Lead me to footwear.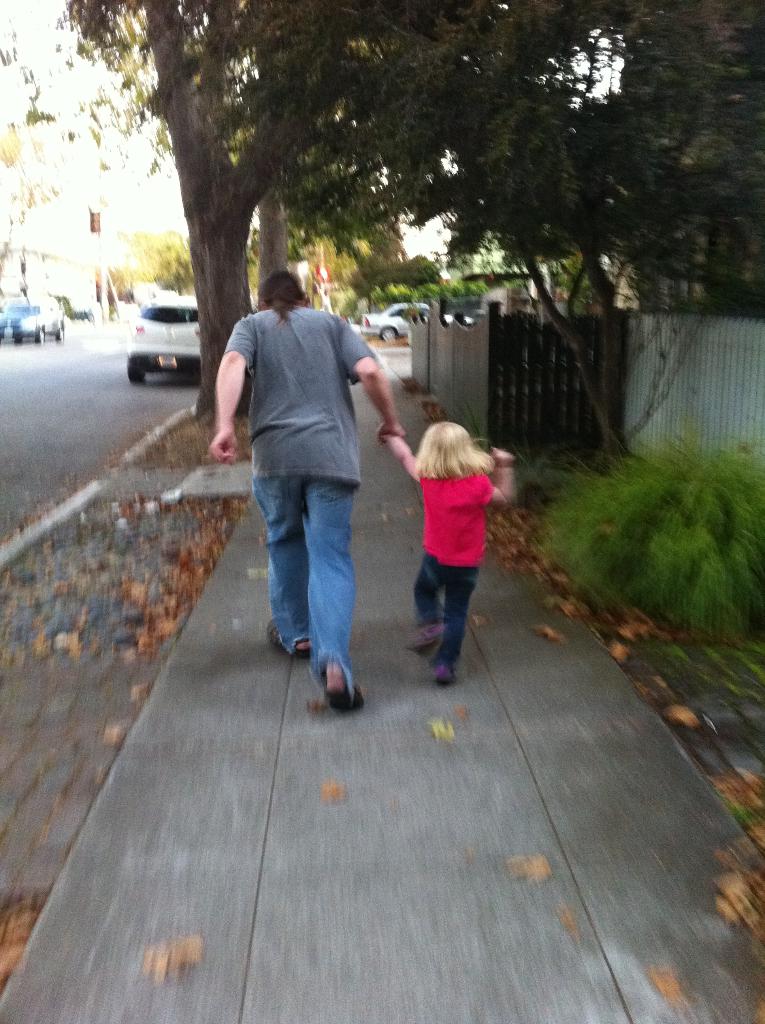
Lead to 428/664/456/691.
